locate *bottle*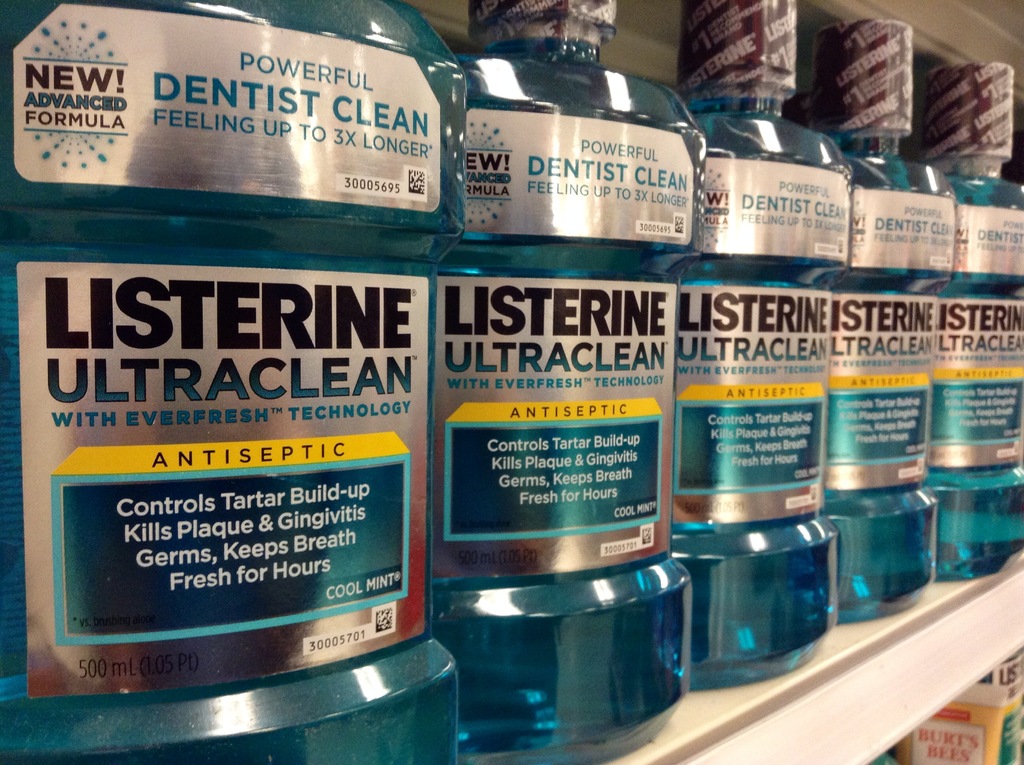
x1=433 y1=0 x2=692 y2=764
